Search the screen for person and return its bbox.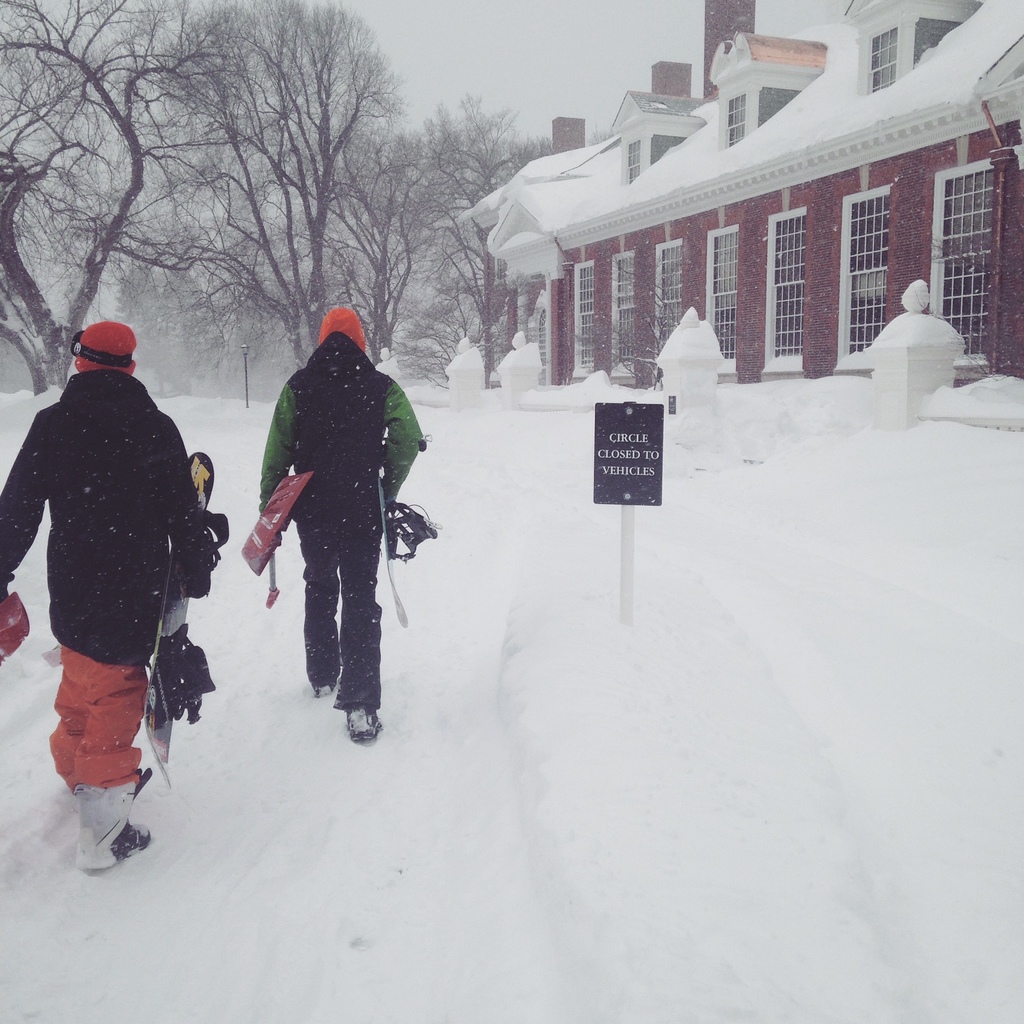
Found: <bbox>0, 321, 223, 874</bbox>.
